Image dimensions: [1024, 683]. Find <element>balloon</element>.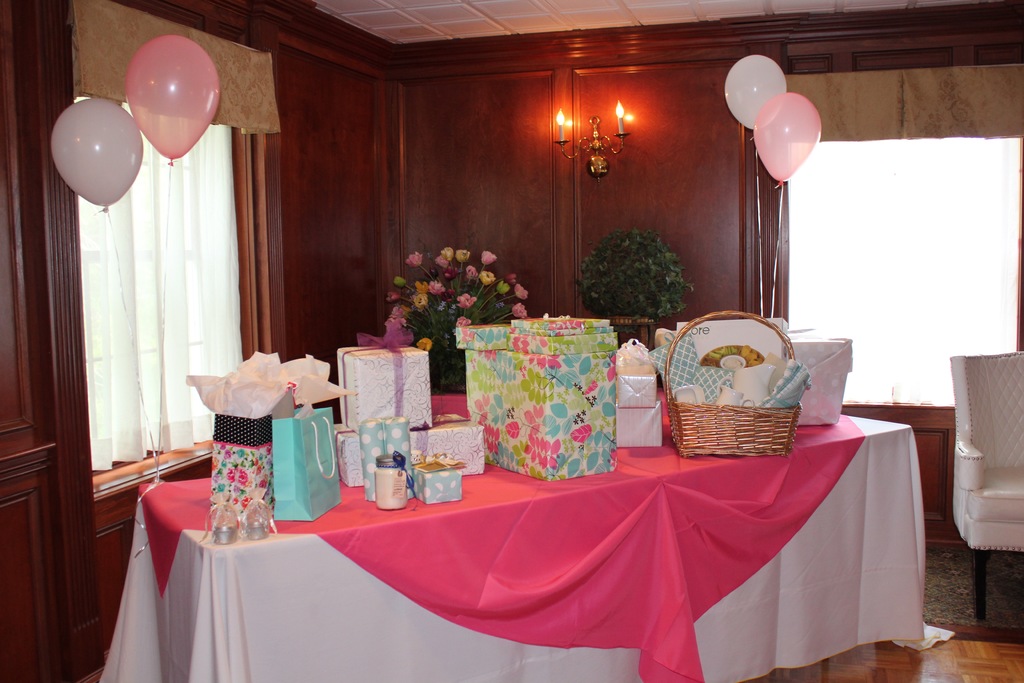
{"left": 123, "top": 33, "right": 220, "bottom": 160}.
